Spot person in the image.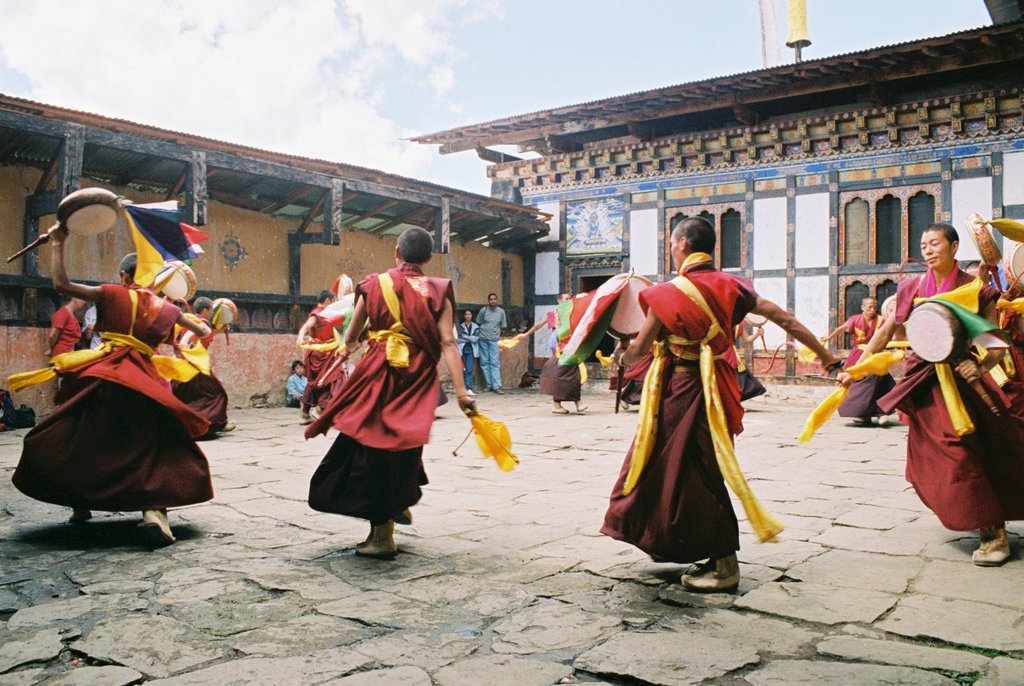
person found at [856, 224, 1023, 570].
